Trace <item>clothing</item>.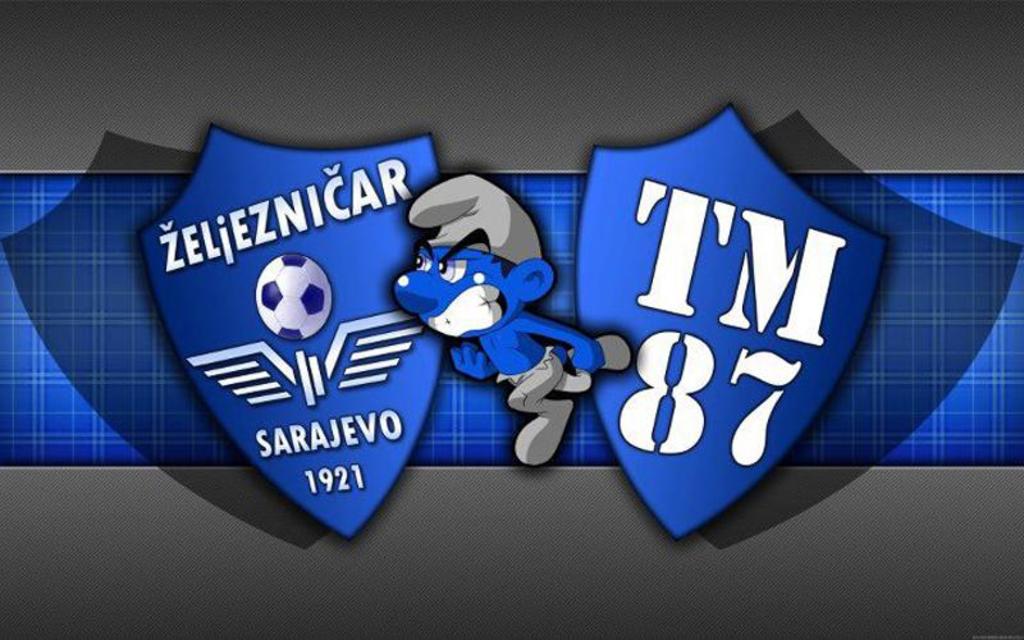
Traced to BBox(495, 347, 593, 463).
